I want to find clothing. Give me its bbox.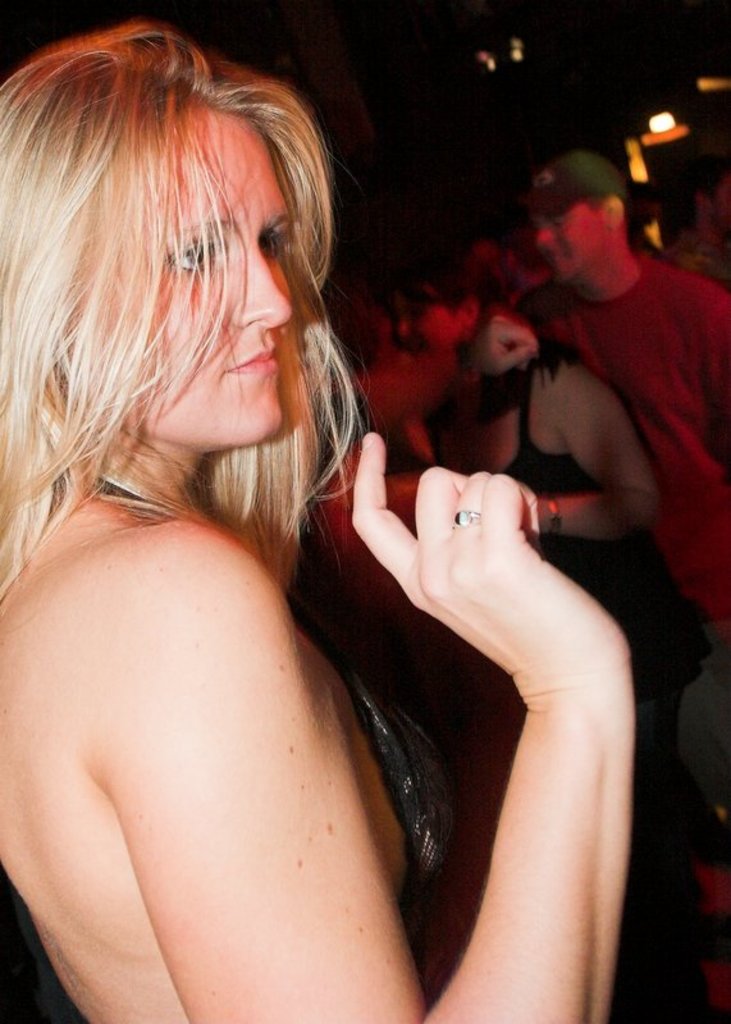
box(494, 360, 718, 719).
